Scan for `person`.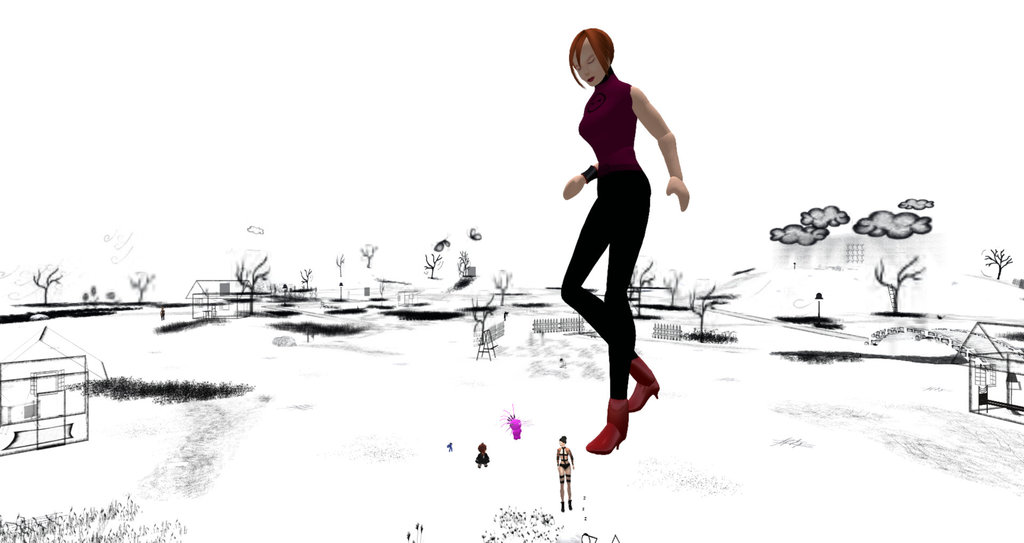
Scan result: 470, 439, 489, 471.
